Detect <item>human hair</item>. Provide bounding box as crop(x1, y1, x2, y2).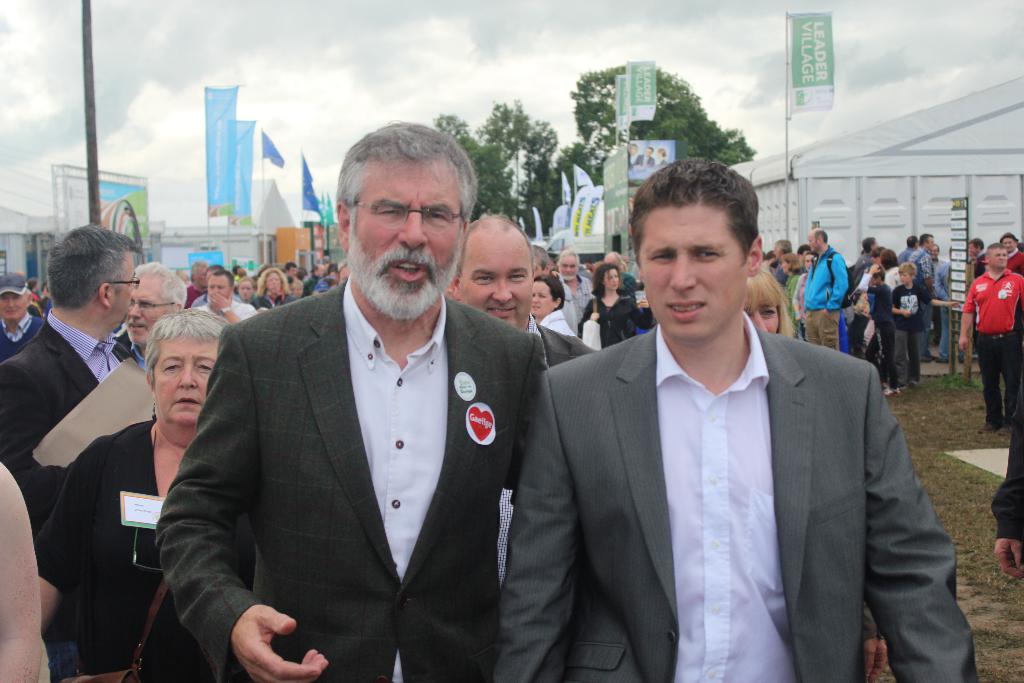
crop(742, 268, 799, 338).
